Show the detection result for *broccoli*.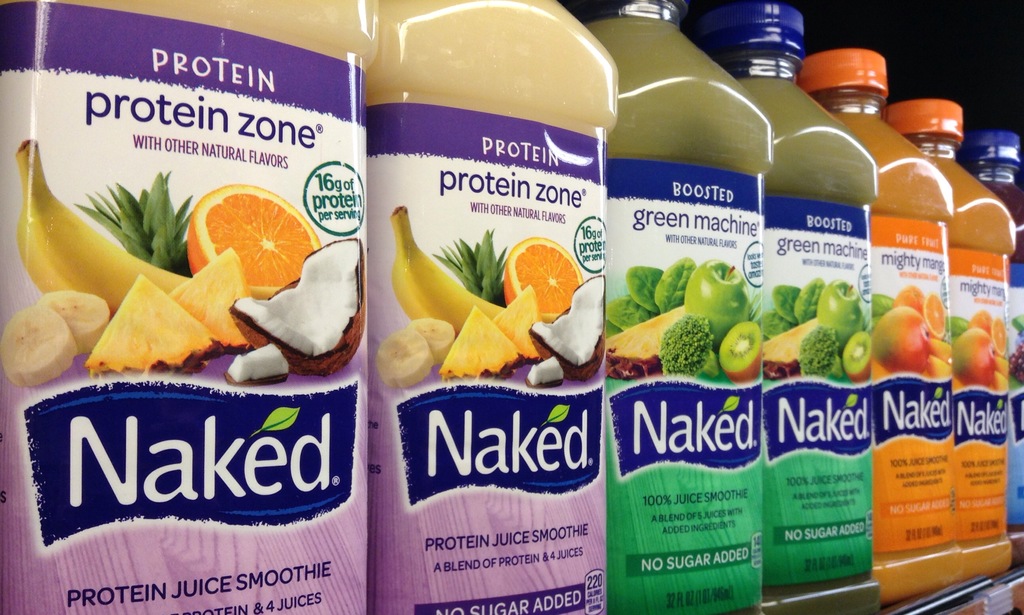
pyautogui.locateOnScreen(659, 313, 720, 377).
